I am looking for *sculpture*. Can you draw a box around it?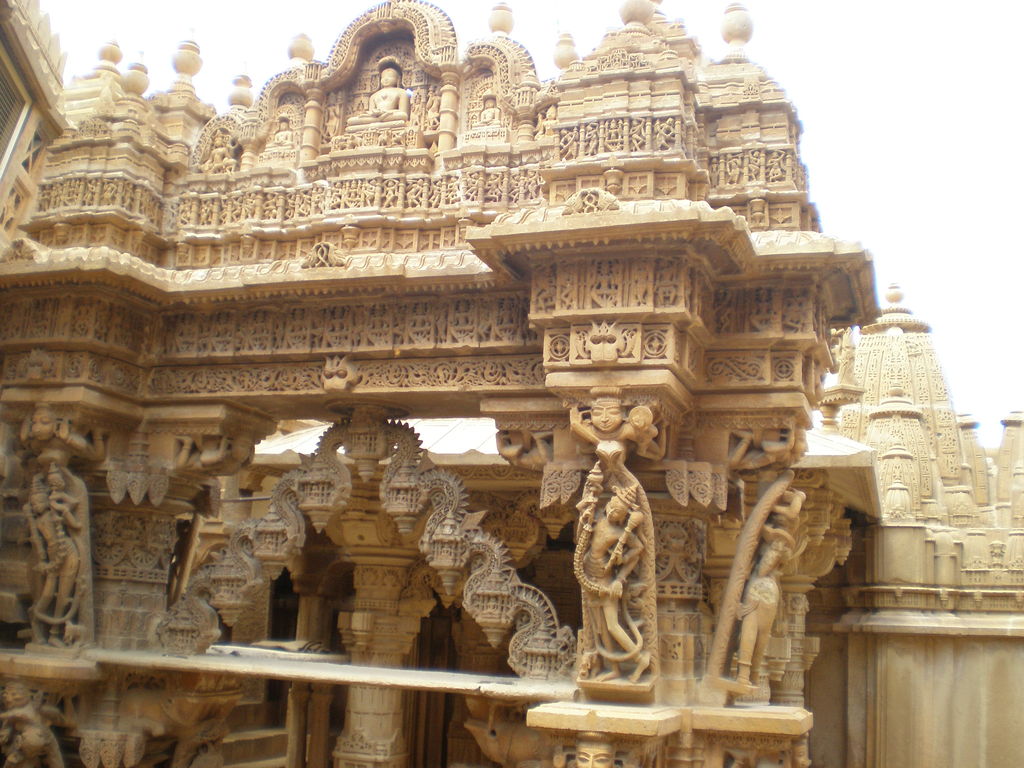
Sure, the bounding box is bbox=(475, 92, 500, 126).
